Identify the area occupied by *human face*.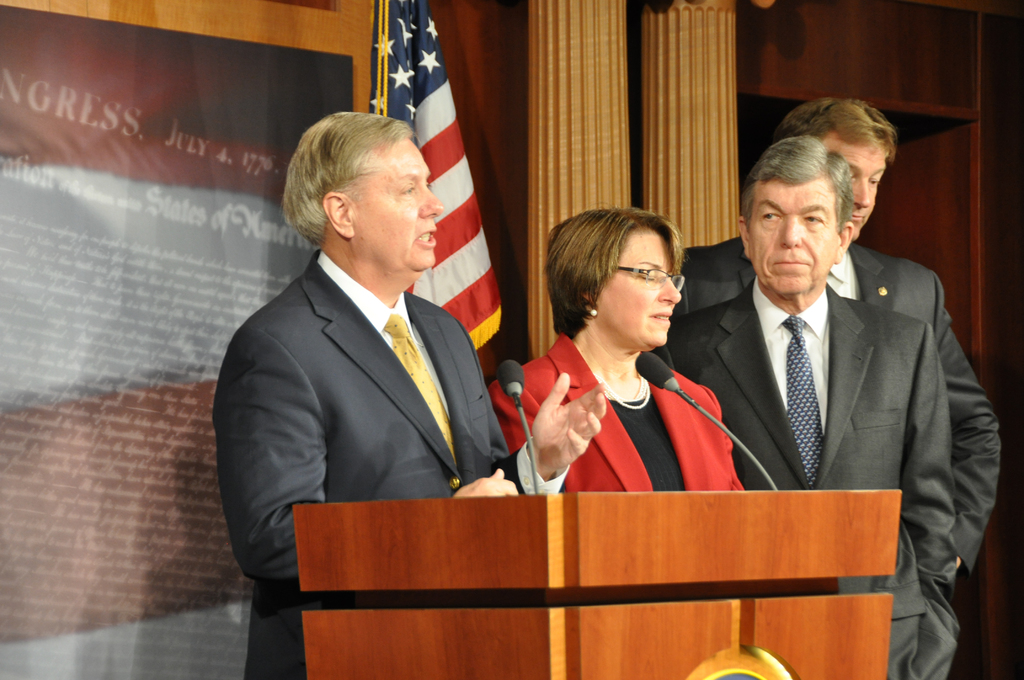
Area: (829, 132, 888, 231).
